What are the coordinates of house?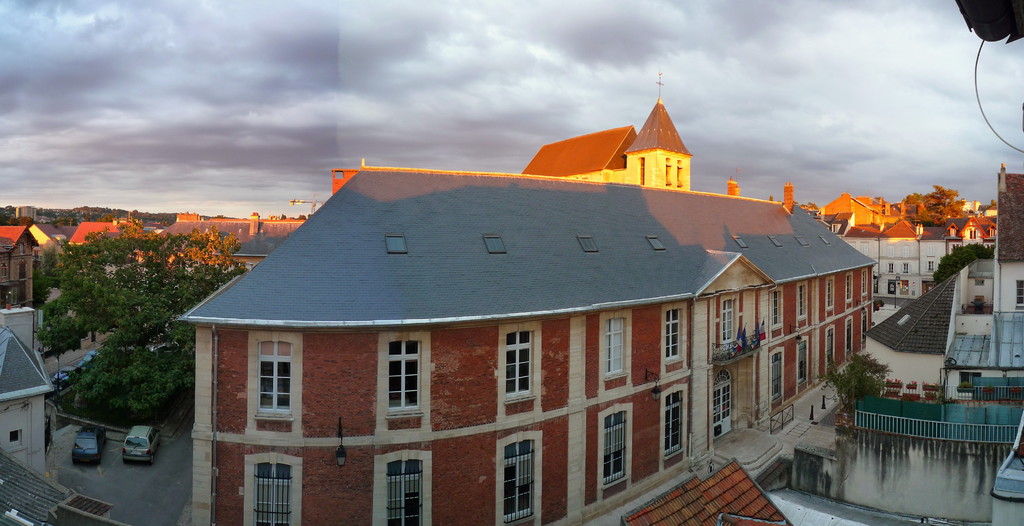
178,73,879,525.
